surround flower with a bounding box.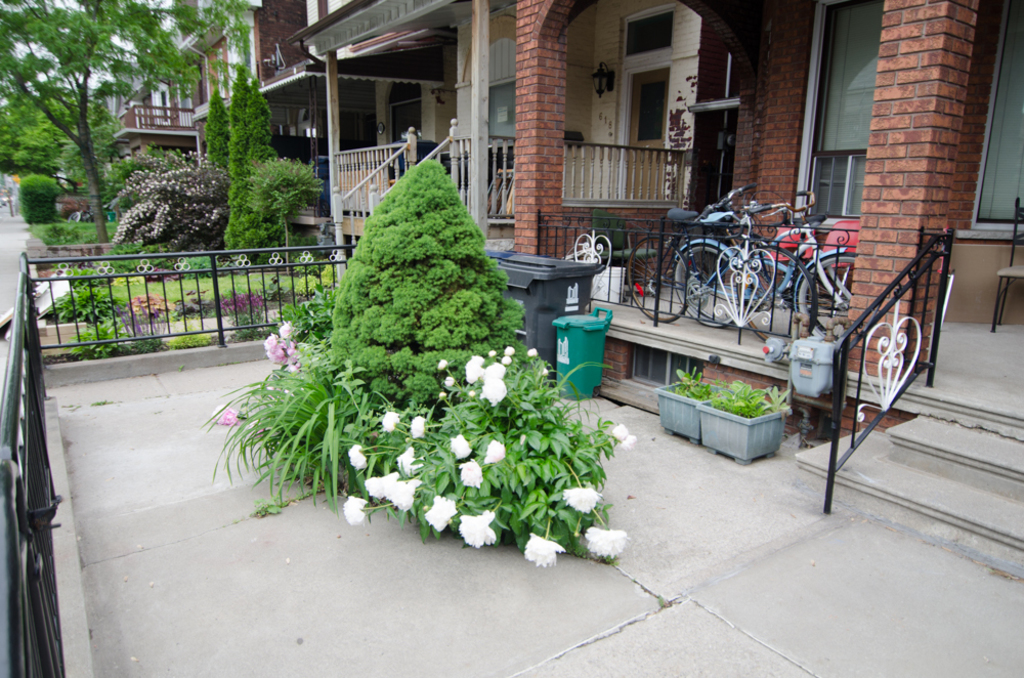
BBox(522, 531, 561, 566).
